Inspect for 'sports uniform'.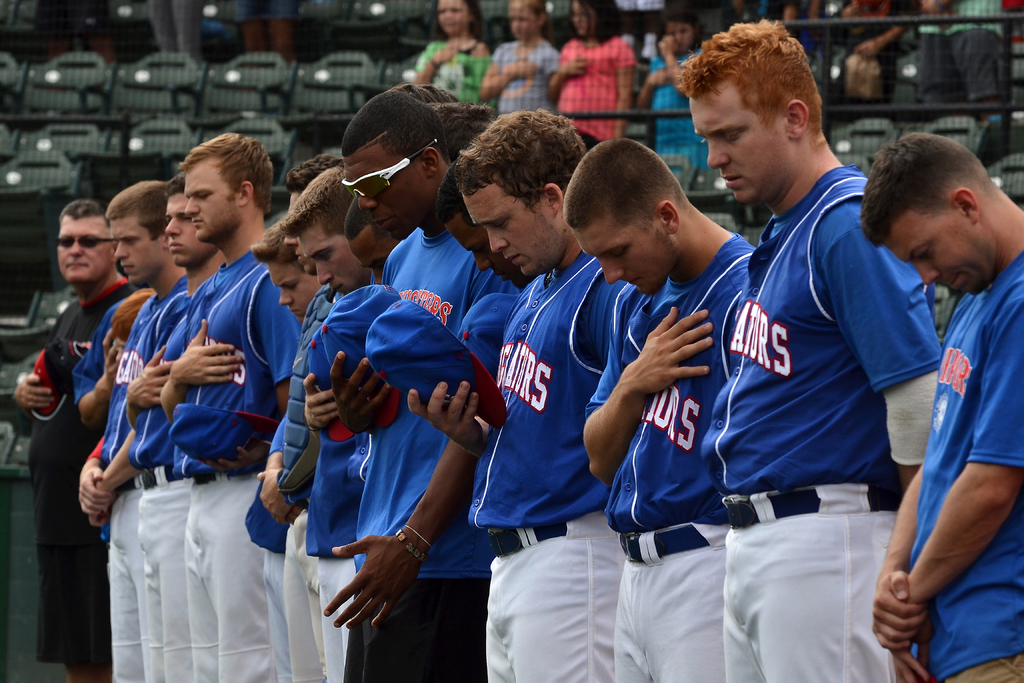
Inspection: [left=351, top=225, right=484, bottom=682].
